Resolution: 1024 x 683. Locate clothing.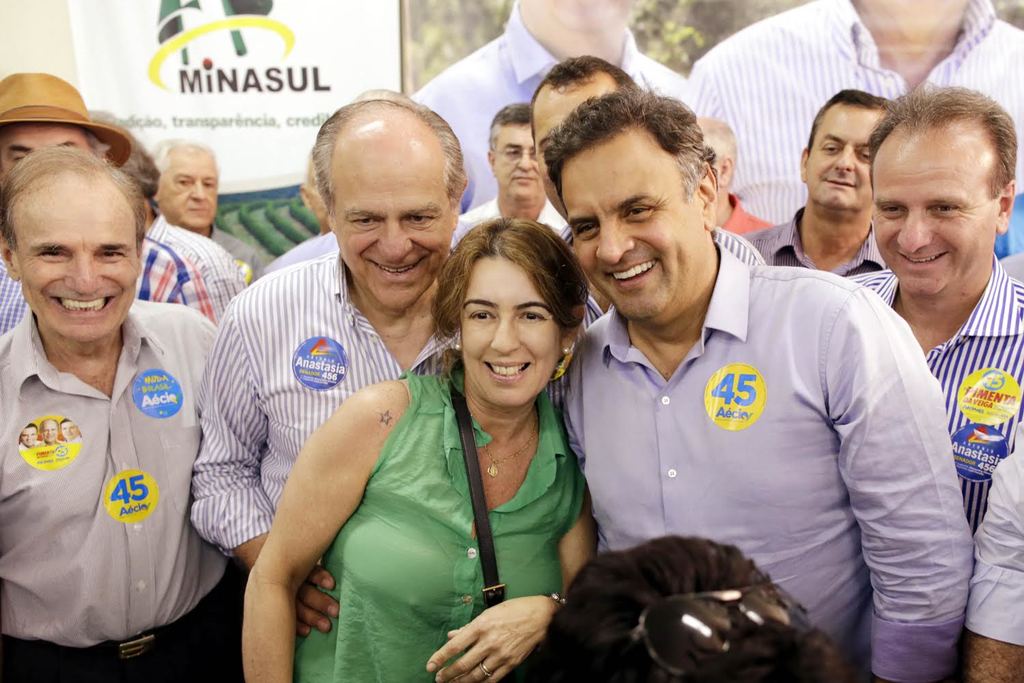
bbox=[147, 216, 246, 313].
